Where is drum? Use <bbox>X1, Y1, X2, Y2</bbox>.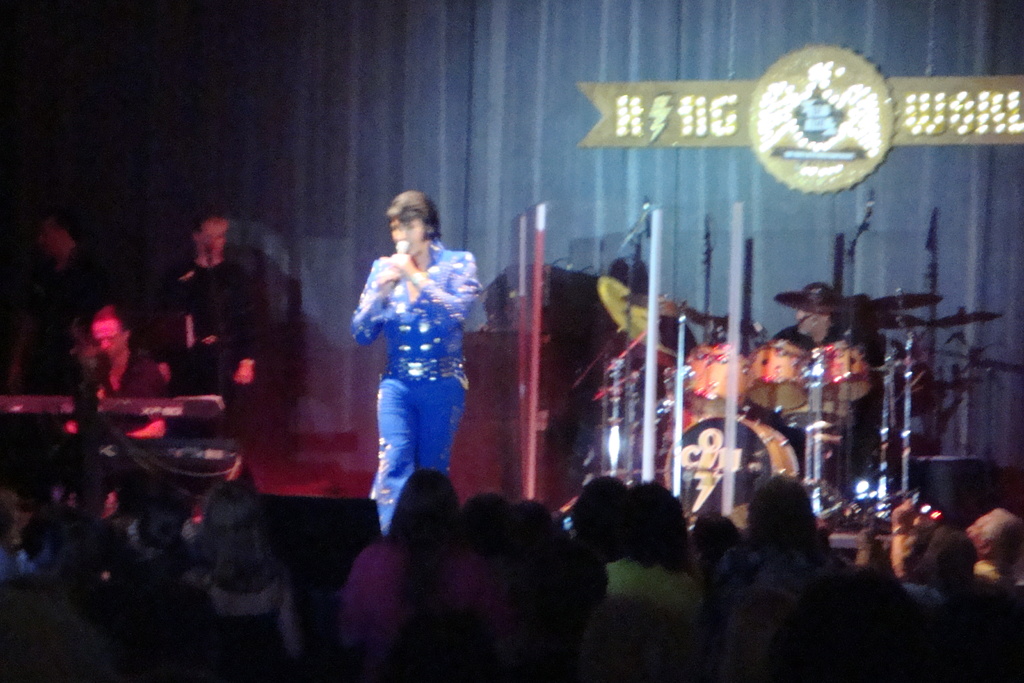
<bbox>679, 343, 749, 416</bbox>.
